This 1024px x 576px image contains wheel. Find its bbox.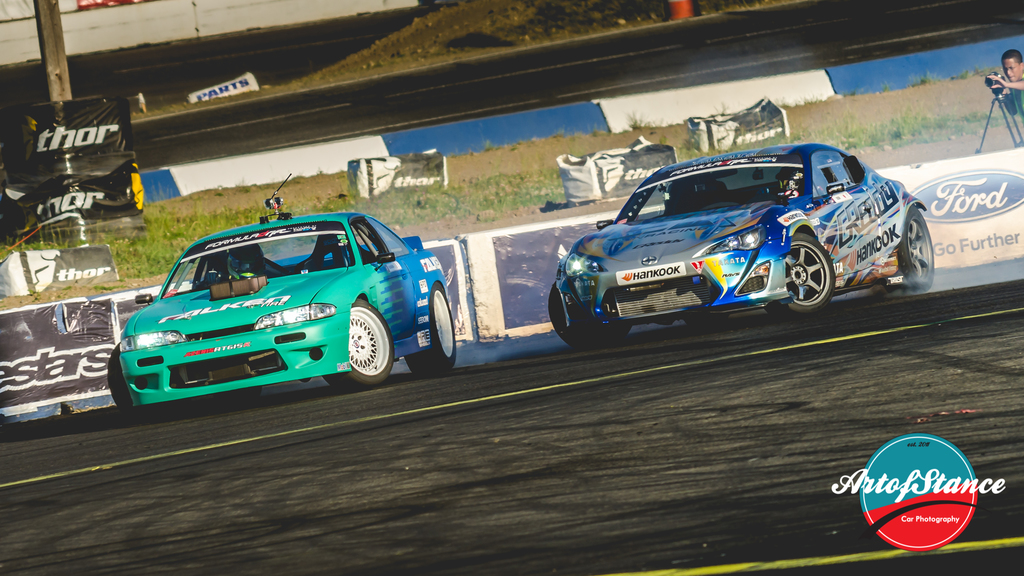
[left=106, top=344, right=156, bottom=420].
